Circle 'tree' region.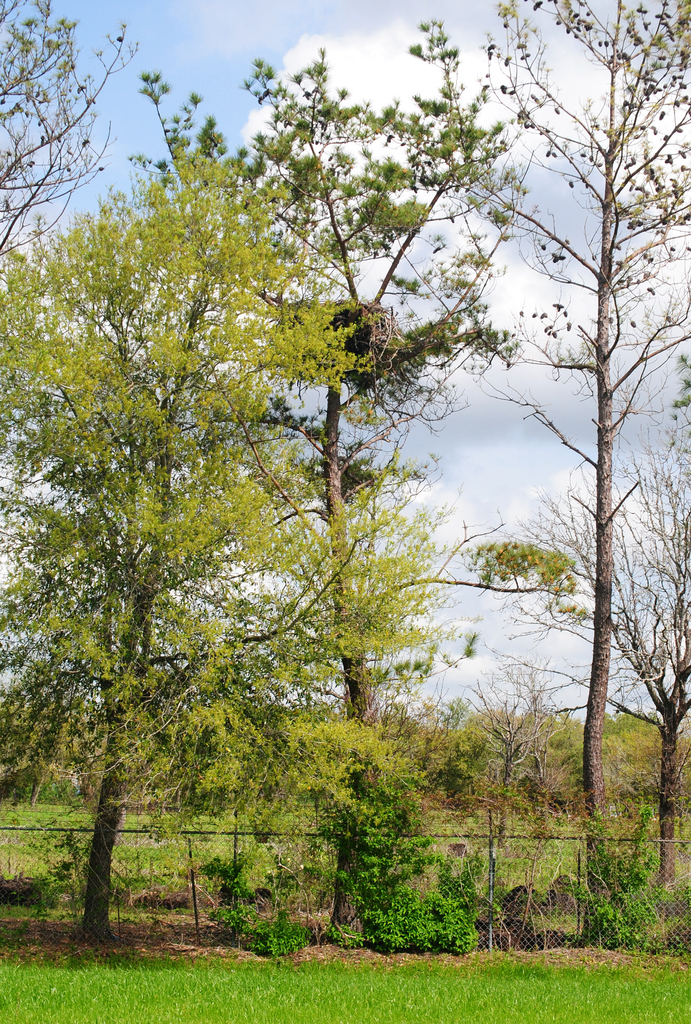
Region: 452,0,690,906.
